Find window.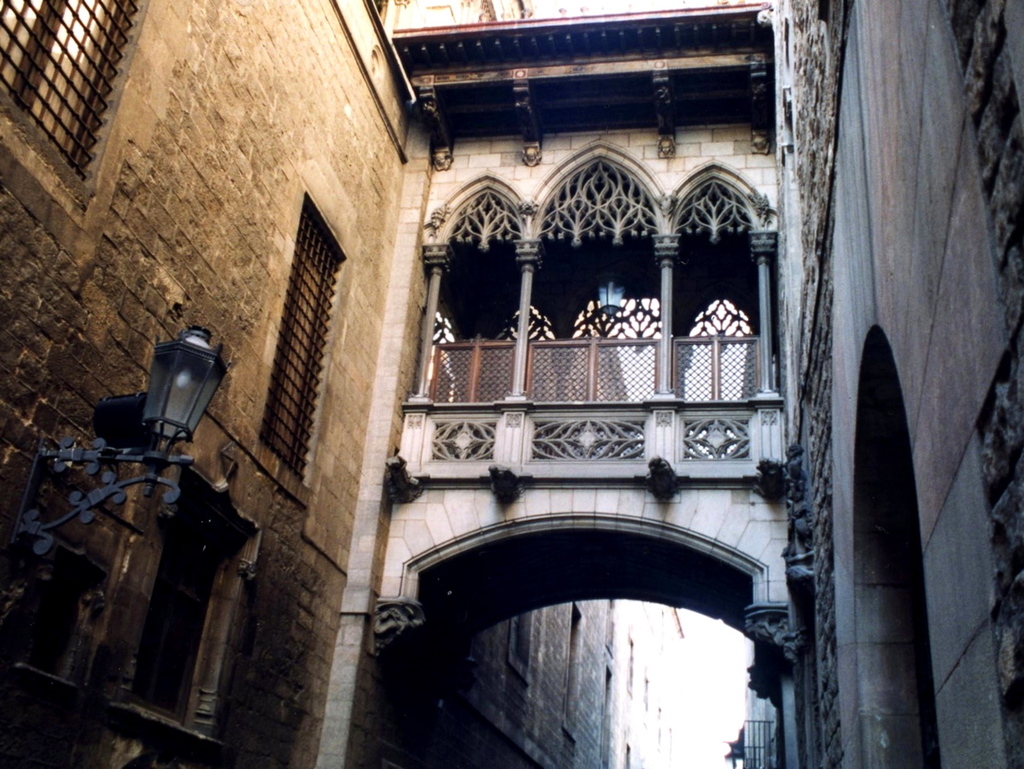
<region>234, 191, 345, 485</region>.
